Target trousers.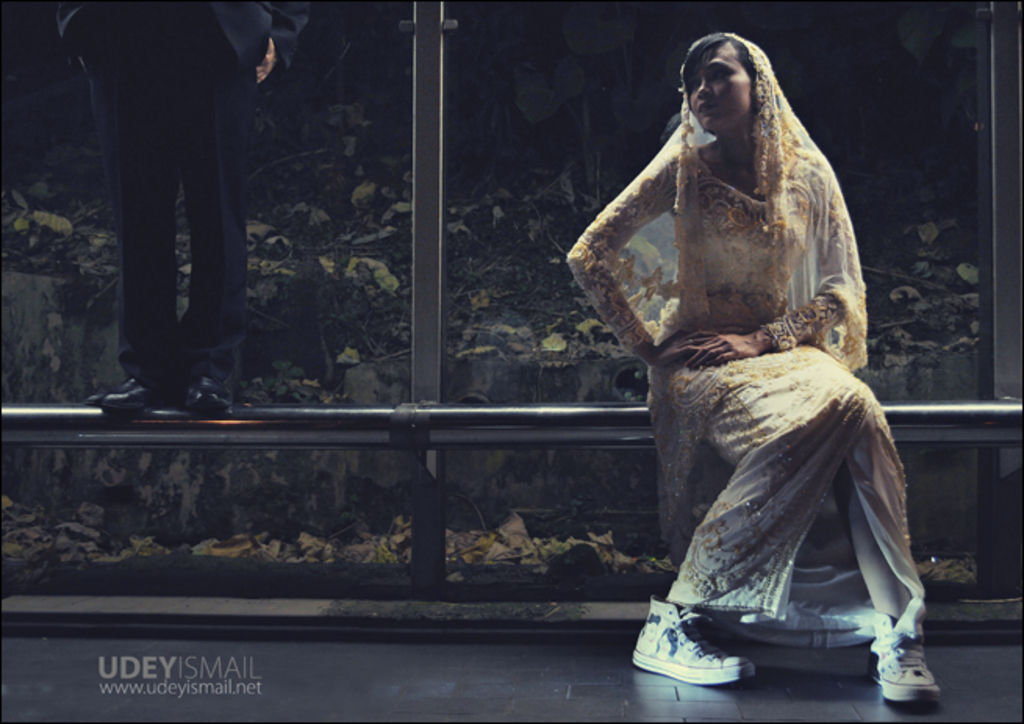
Target region: <region>81, 0, 239, 374</region>.
